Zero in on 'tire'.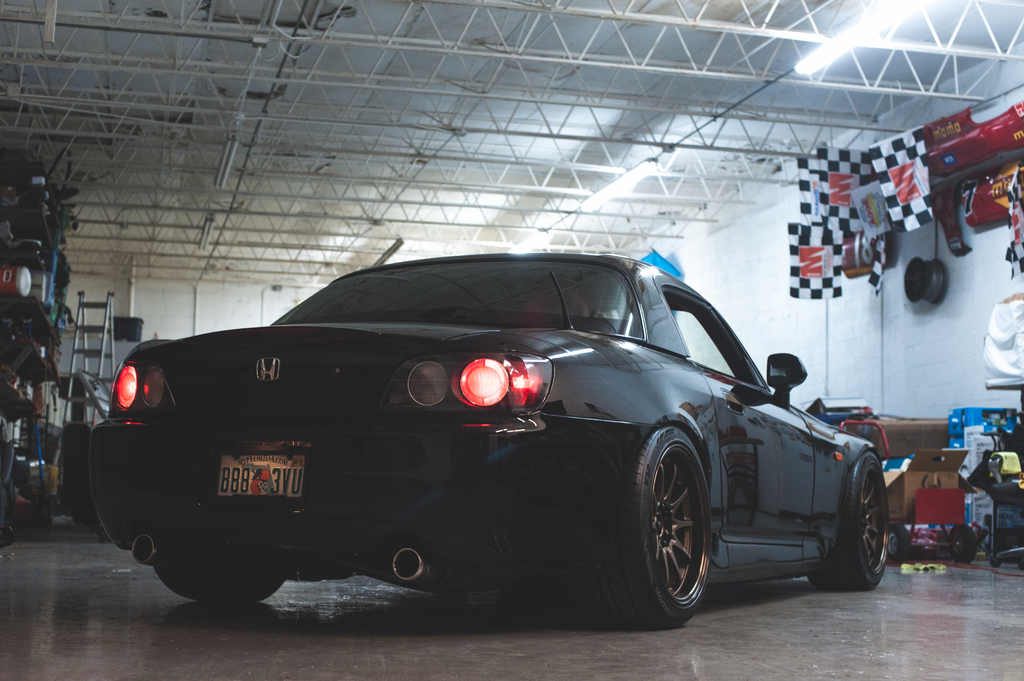
Zeroed in: region(806, 465, 885, 592).
